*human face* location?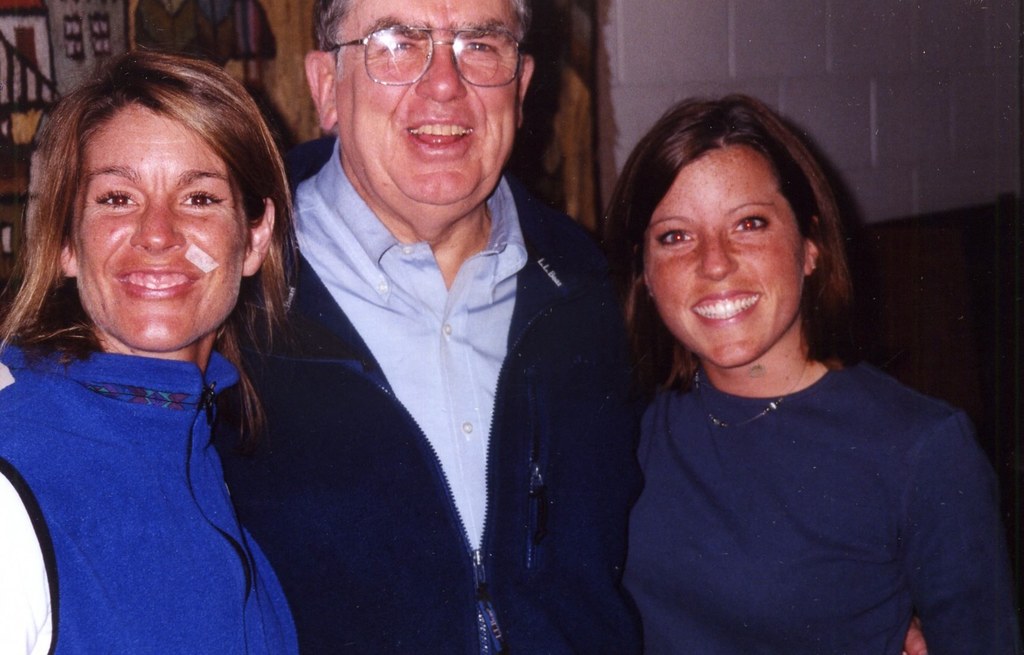
bbox=(349, 0, 515, 223)
